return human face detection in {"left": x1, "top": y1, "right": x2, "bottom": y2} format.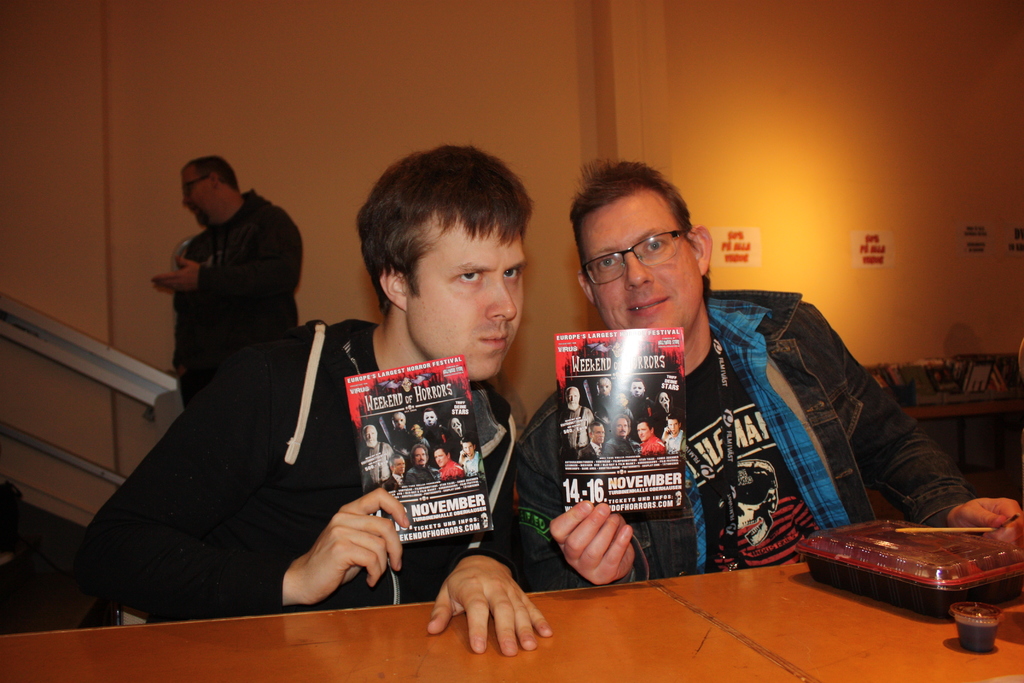
{"left": 630, "top": 380, "right": 643, "bottom": 399}.
